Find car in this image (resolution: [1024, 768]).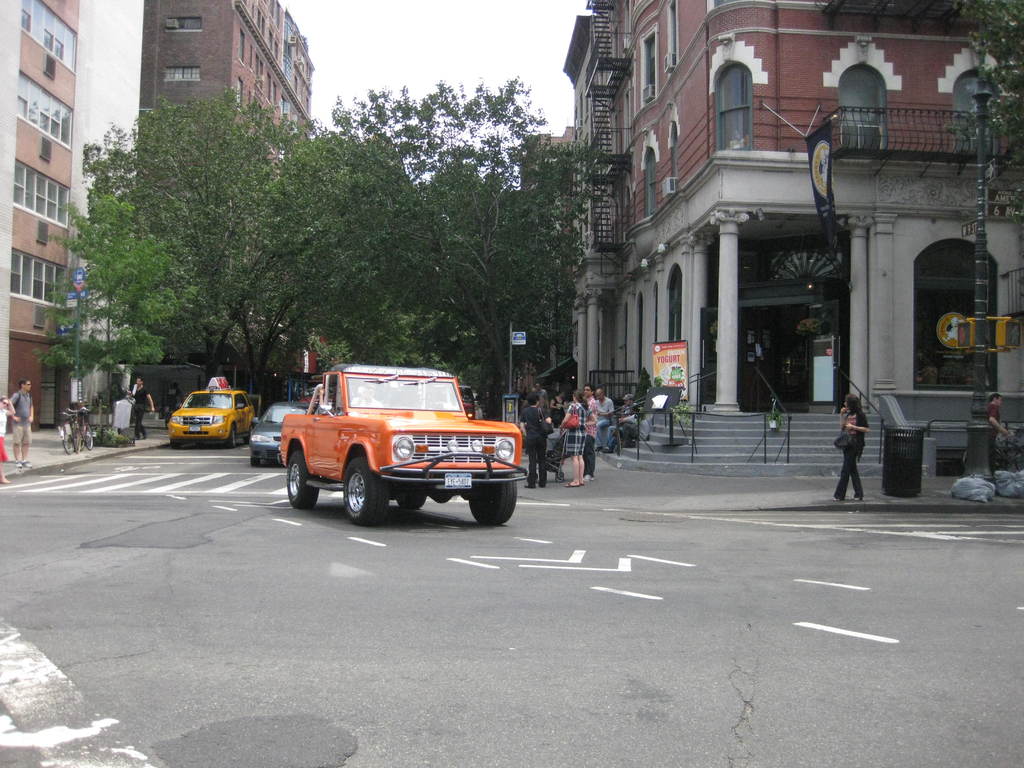
{"left": 277, "top": 358, "right": 535, "bottom": 525}.
